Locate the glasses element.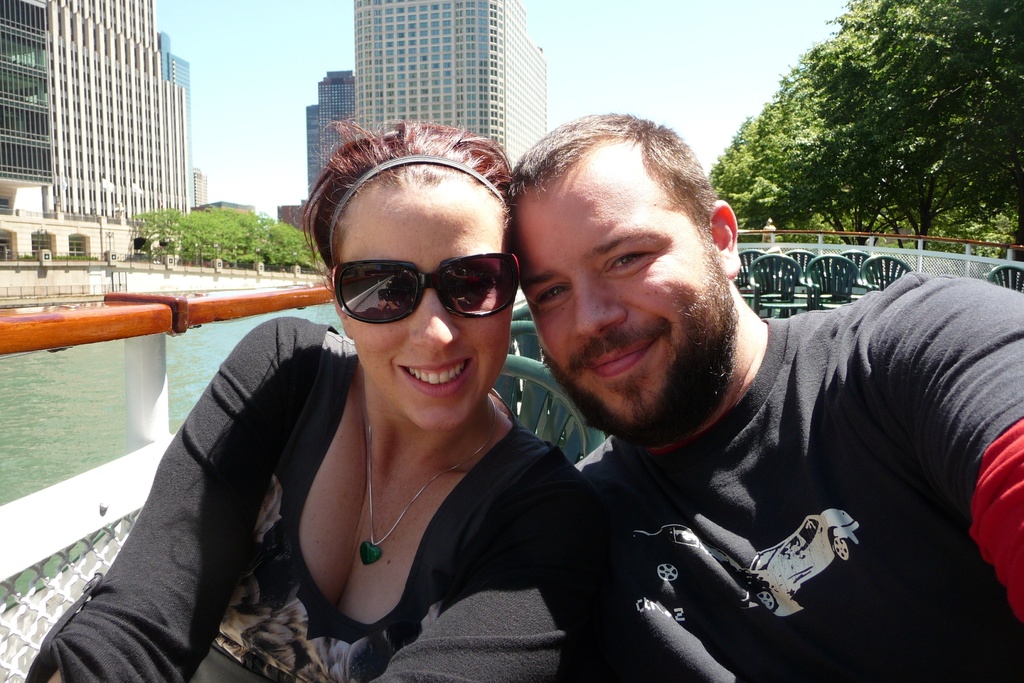
Element bbox: {"x1": 326, "y1": 249, "x2": 524, "y2": 322}.
